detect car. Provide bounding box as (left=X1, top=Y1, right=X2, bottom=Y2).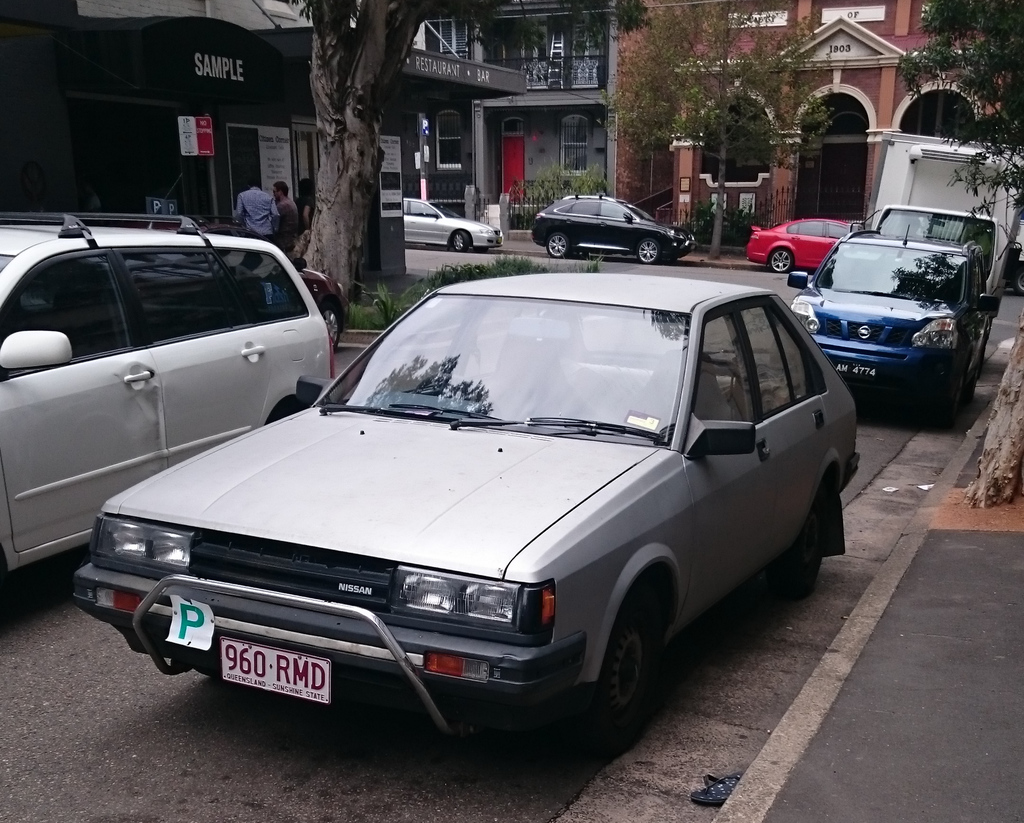
(left=531, top=191, right=698, bottom=264).
